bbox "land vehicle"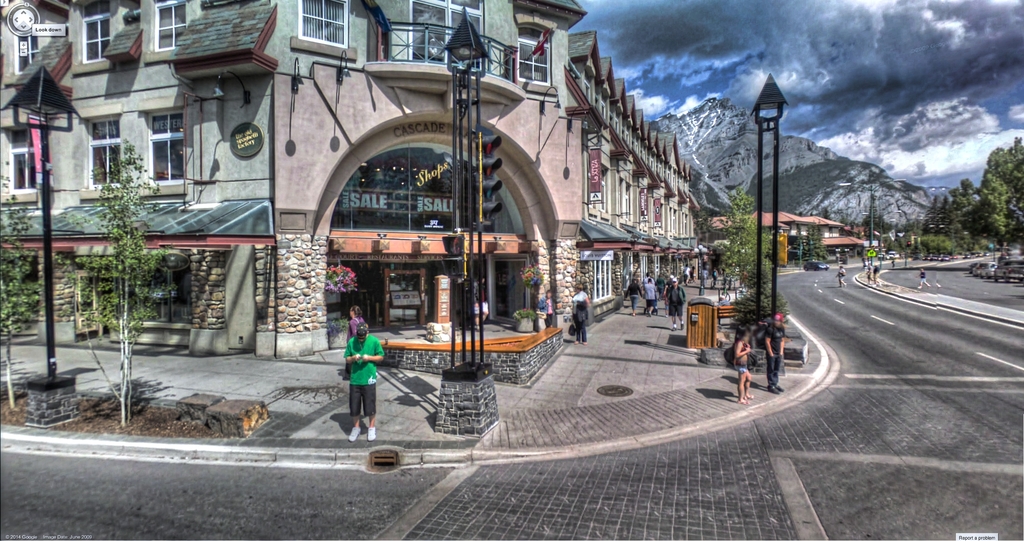
<box>803,263,826,270</box>
